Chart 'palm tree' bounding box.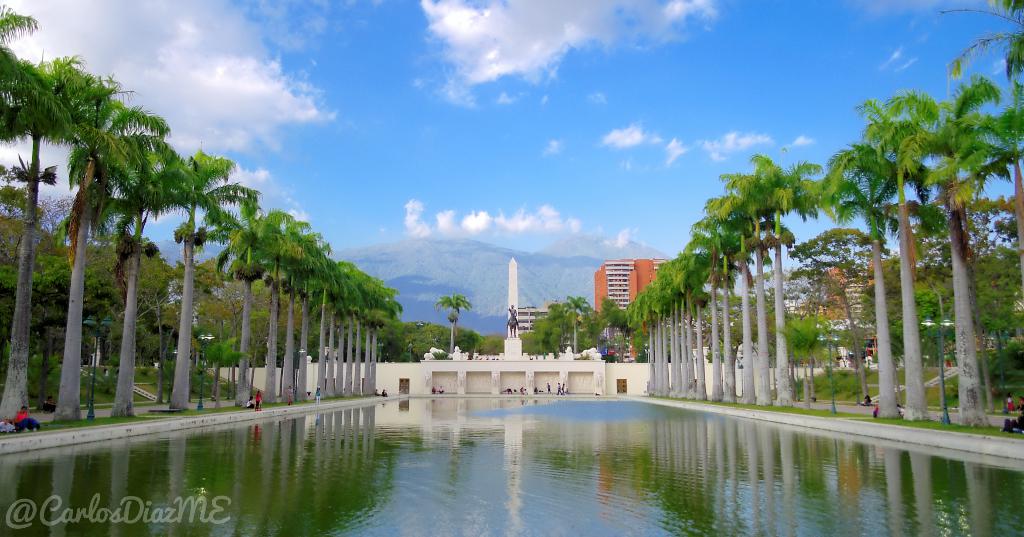
Charted: 253/210/300/405.
